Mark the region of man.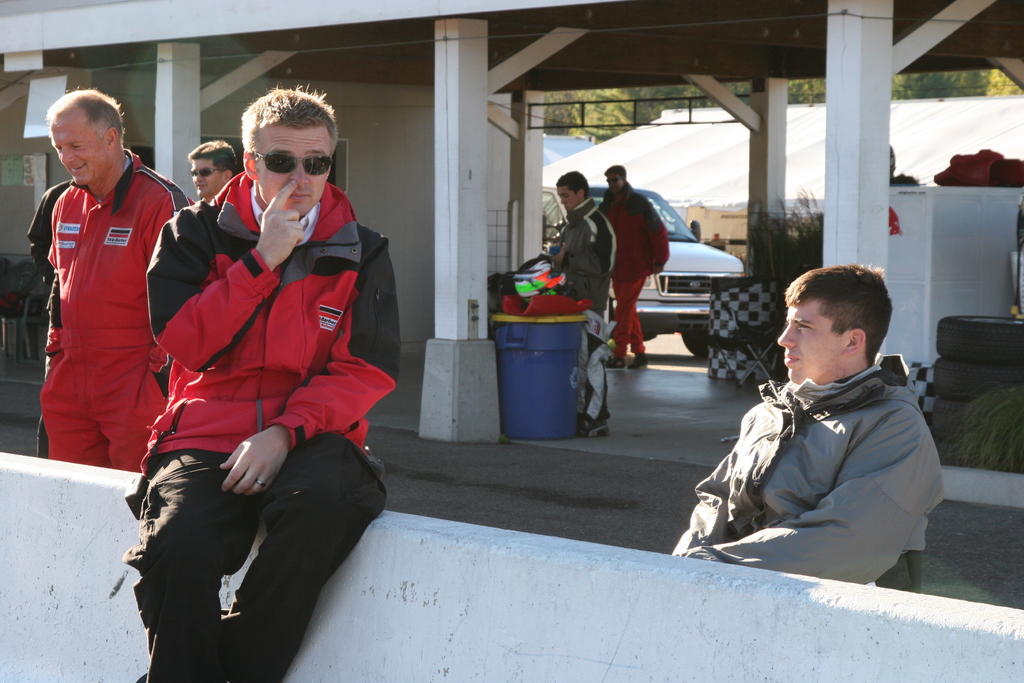
Region: (602, 161, 671, 373).
